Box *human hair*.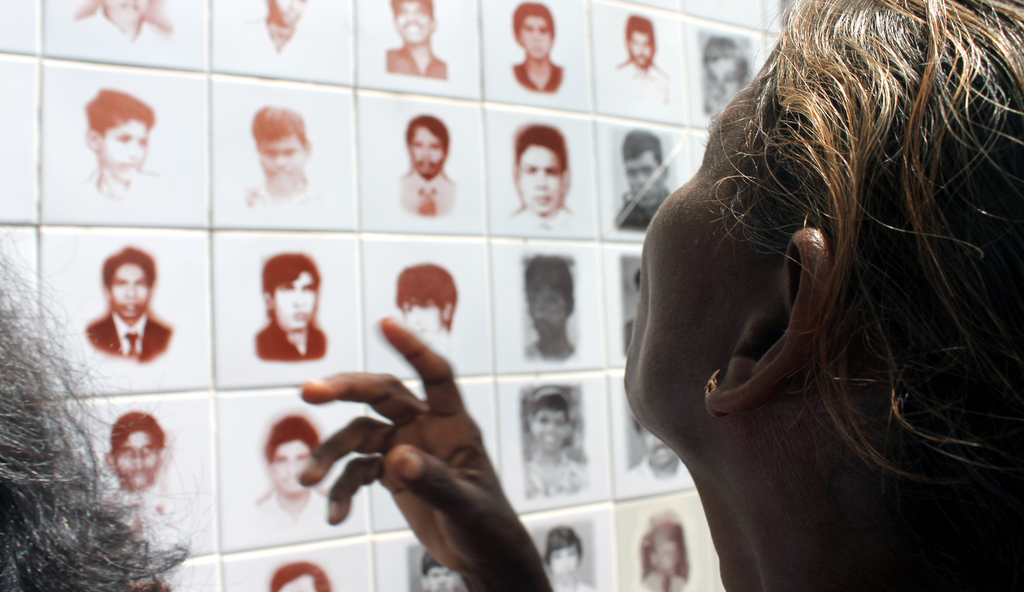
box=[265, 415, 314, 459].
